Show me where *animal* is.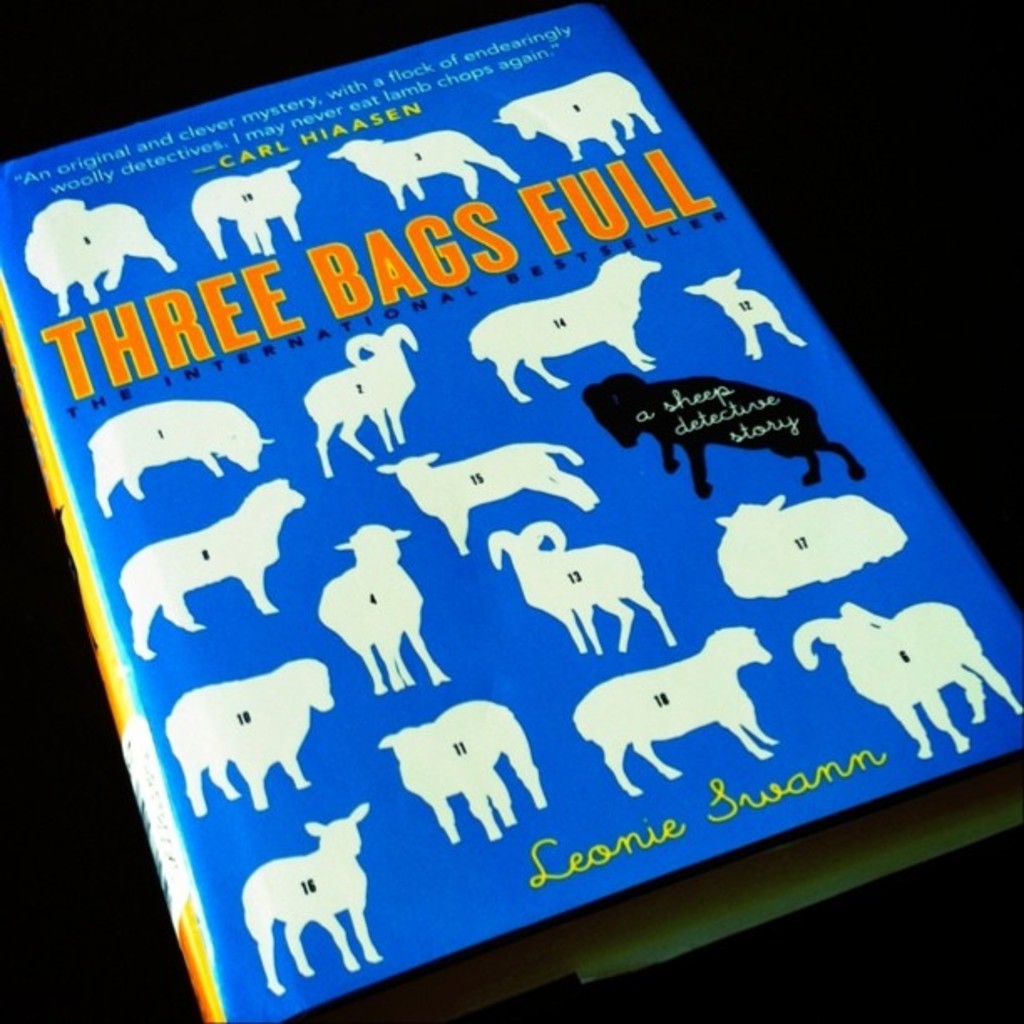
*animal* is at [left=238, top=803, right=387, bottom=996].
